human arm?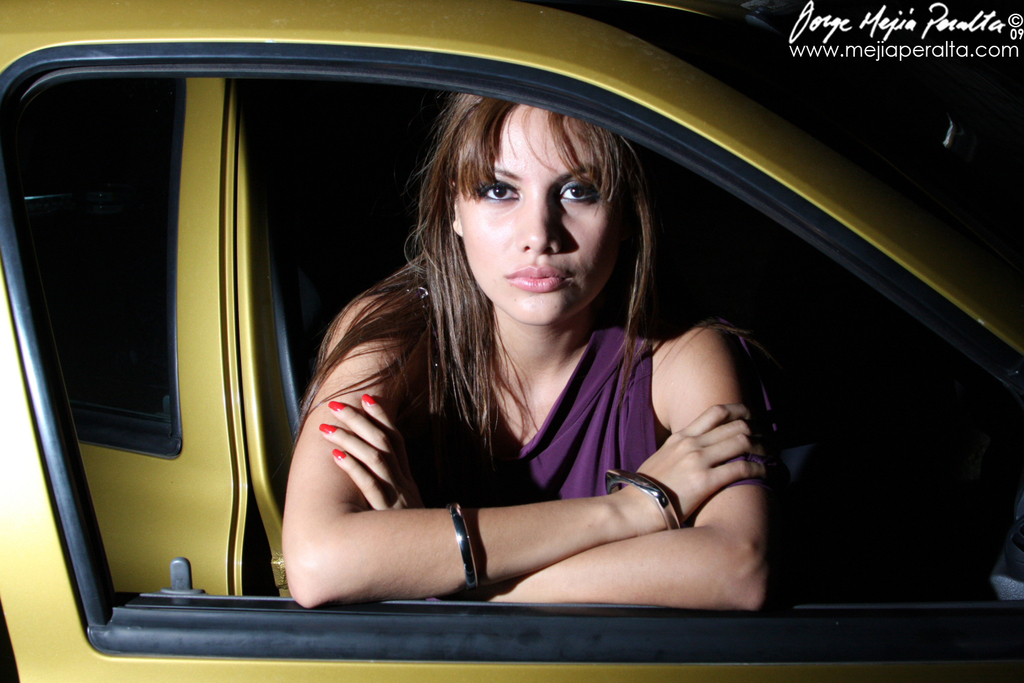
[left=479, top=324, right=778, bottom=608]
